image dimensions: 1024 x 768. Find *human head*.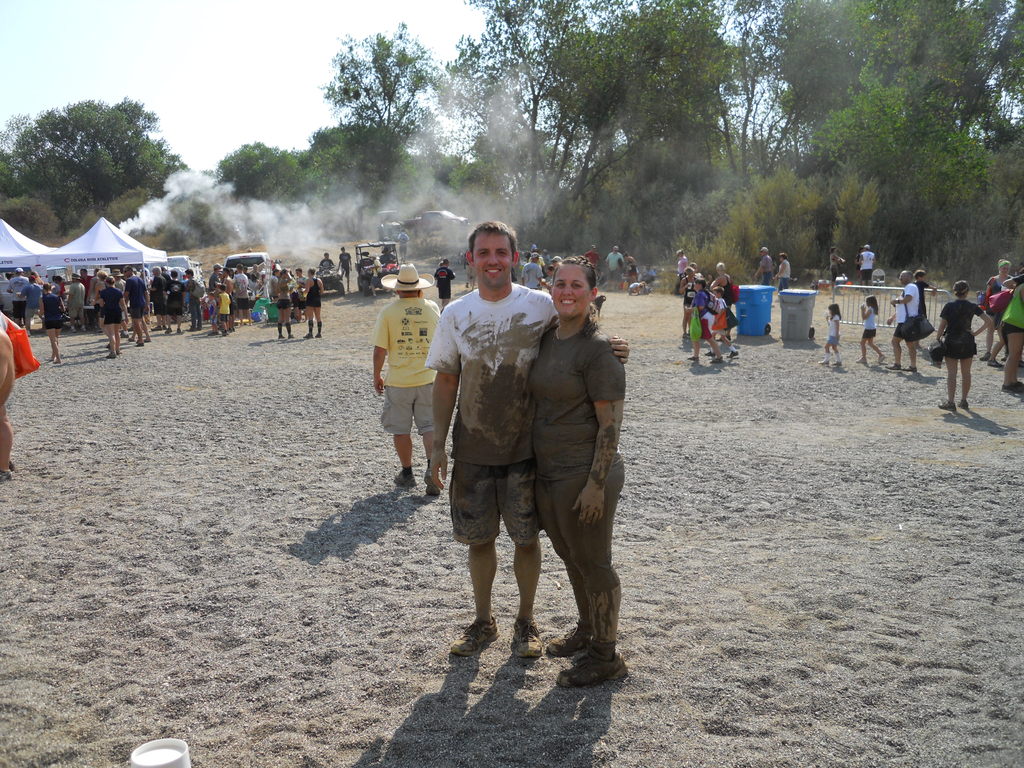
x1=374, y1=262, x2=429, y2=295.
